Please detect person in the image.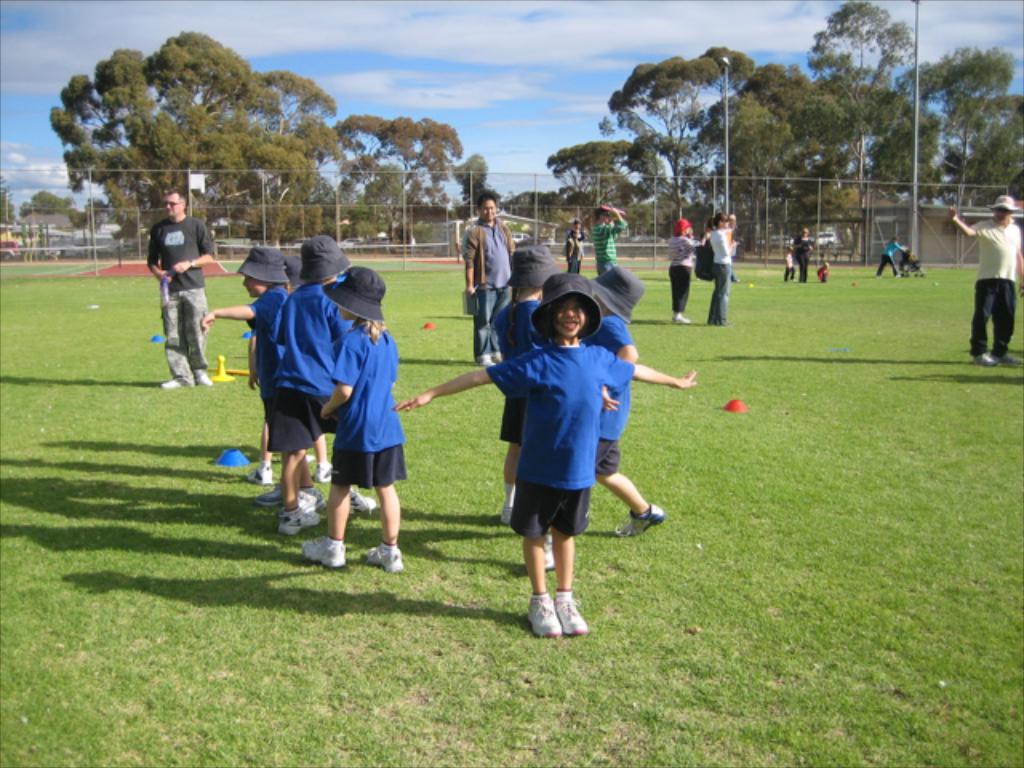
rect(142, 178, 216, 386).
